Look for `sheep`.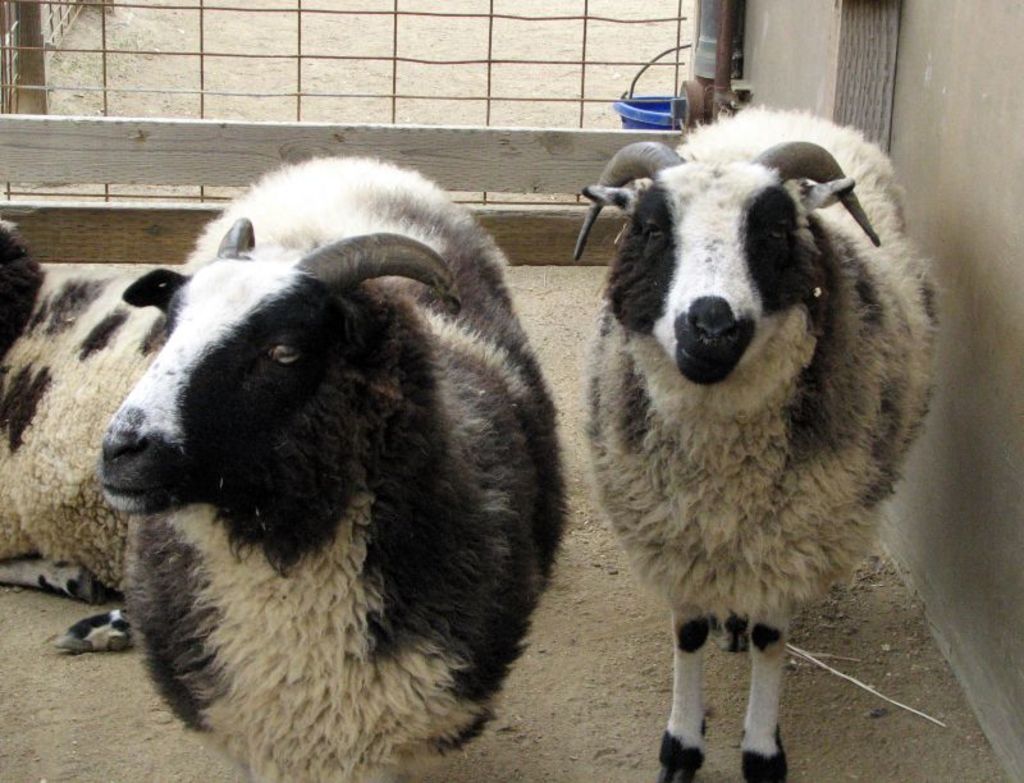
Found: (572,102,947,782).
